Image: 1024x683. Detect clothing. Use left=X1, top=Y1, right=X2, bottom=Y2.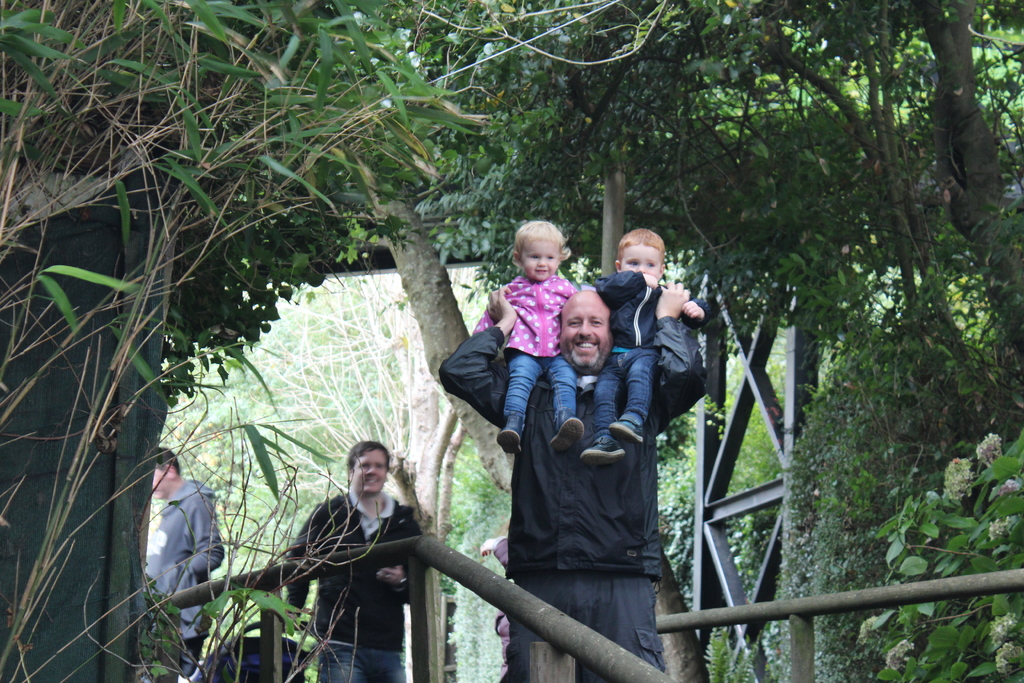
left=284, top=488, right=426, bottom=682.
